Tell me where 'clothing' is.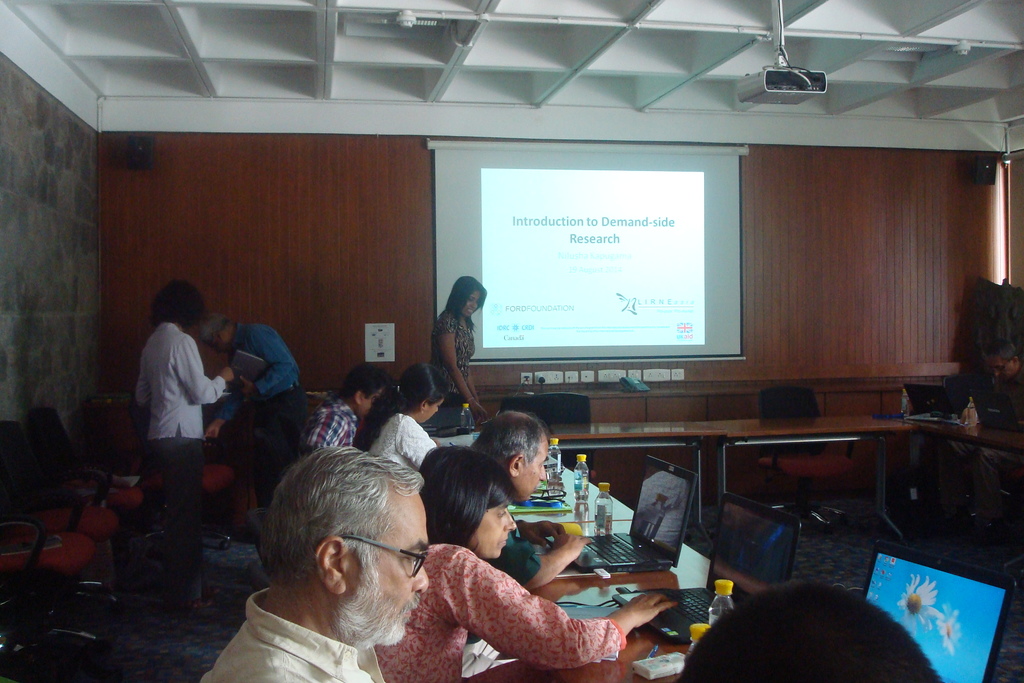
'clothing' is at Rect(368, 409, 442, 478).
